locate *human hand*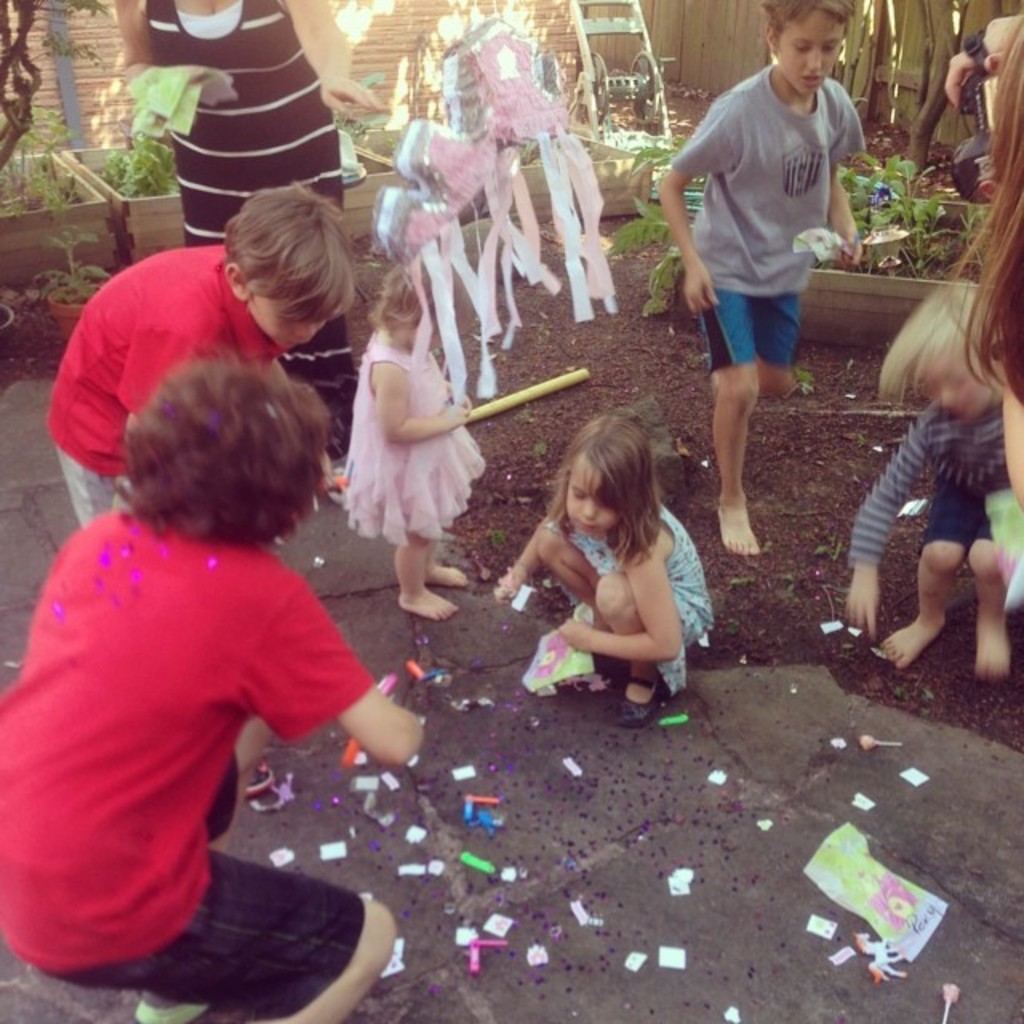
(317,75,389,112)
